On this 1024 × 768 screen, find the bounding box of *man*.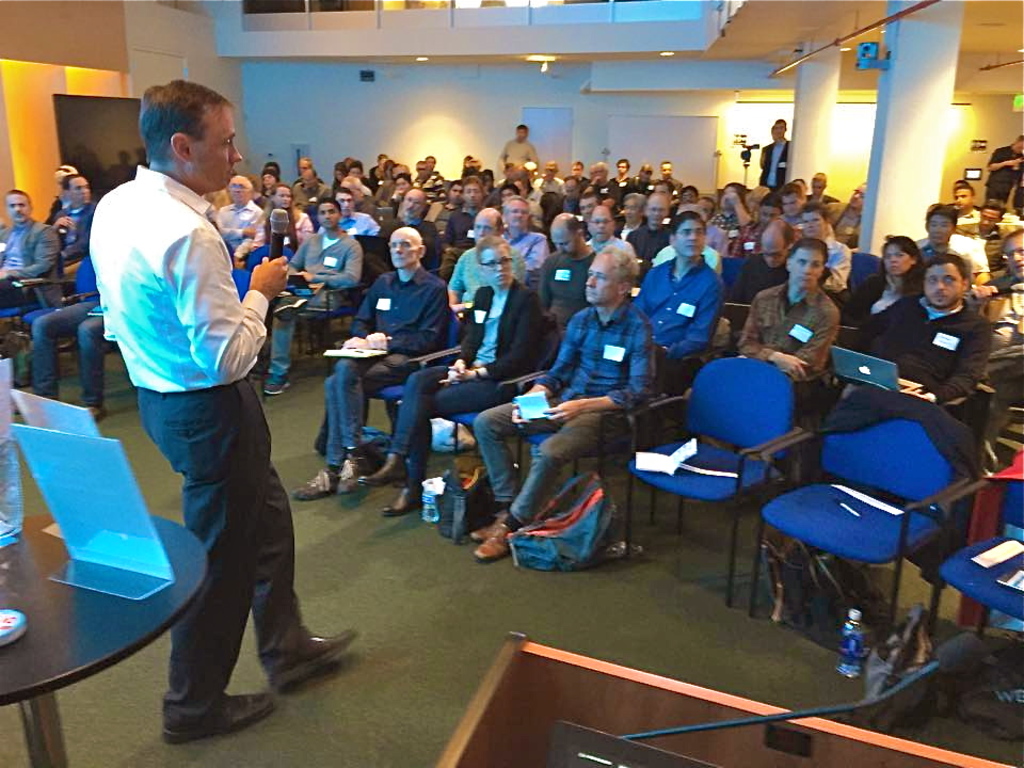
Bounding box: select_region(497, 121, 540, 176).
